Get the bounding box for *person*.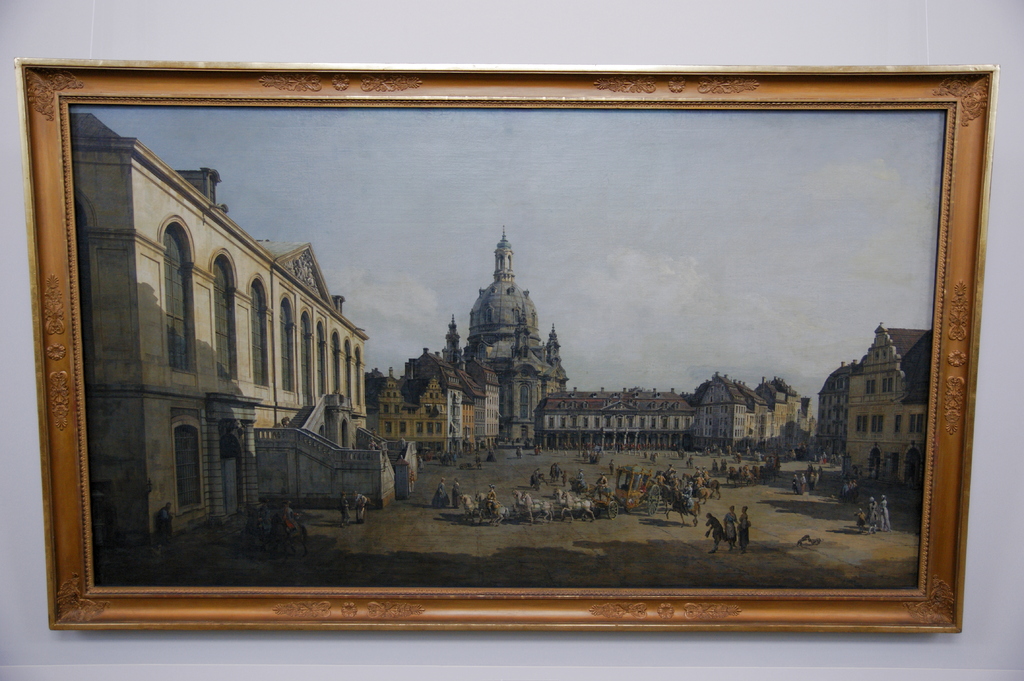
BBox(801, 472, 806, 492).
